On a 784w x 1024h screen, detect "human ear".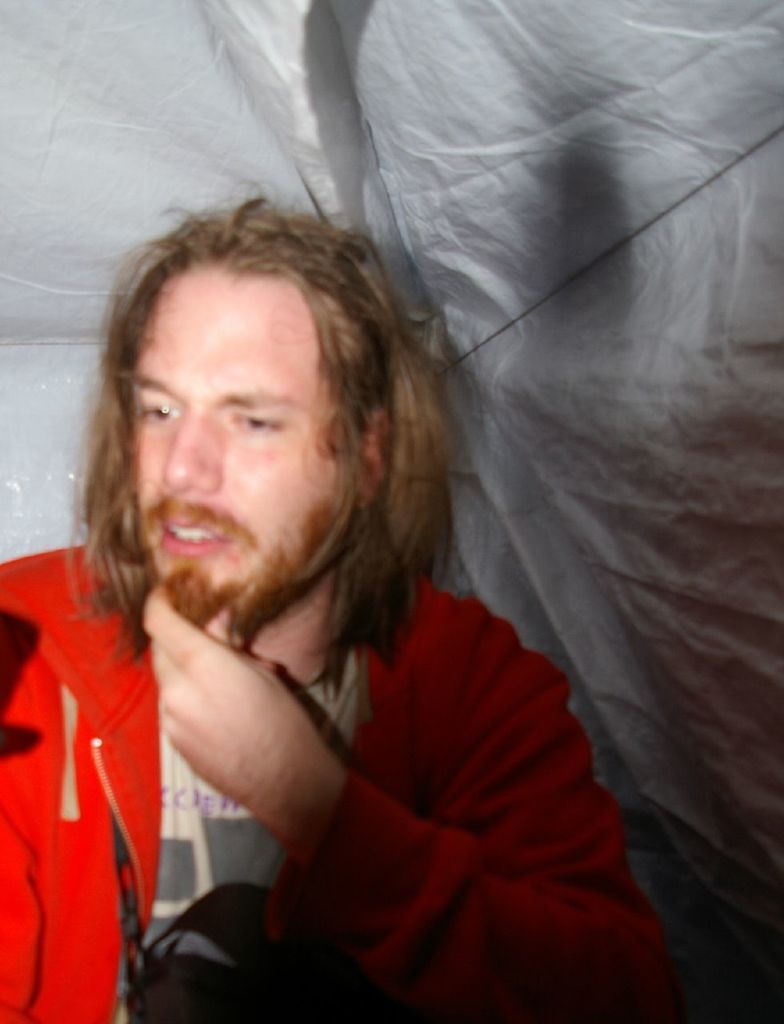
[x1=357, y1=405, x2=392, y2=510].
